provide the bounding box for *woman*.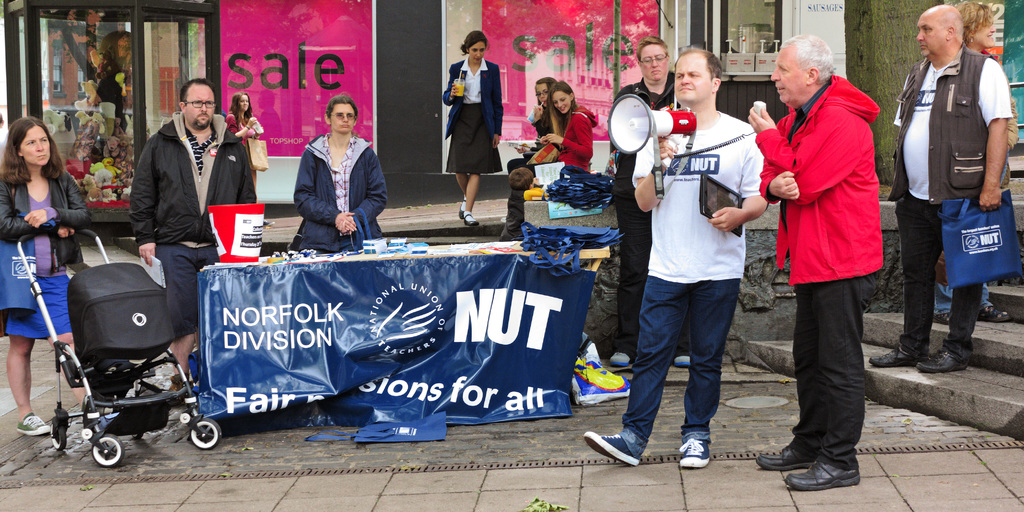
box(1, 112, 92, 442).
